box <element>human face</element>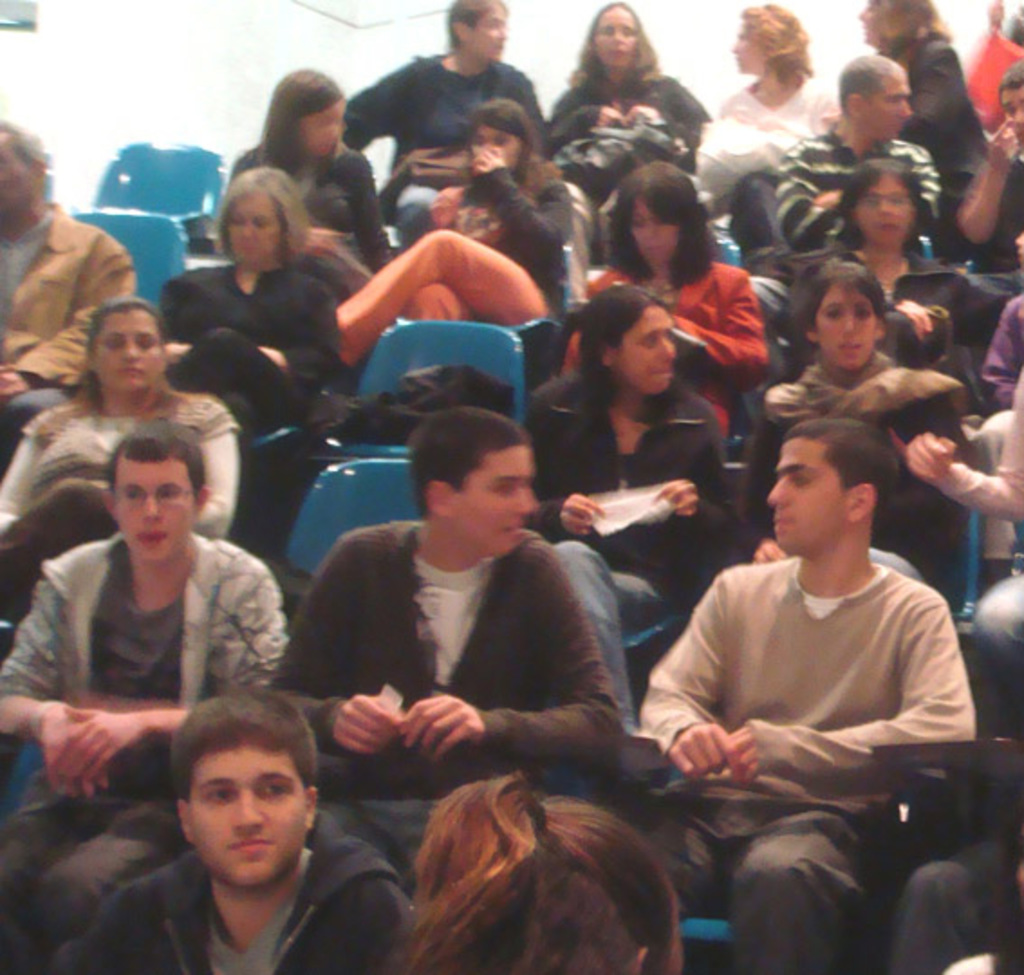
x1=730, y1=23, x2=766, y2=74
